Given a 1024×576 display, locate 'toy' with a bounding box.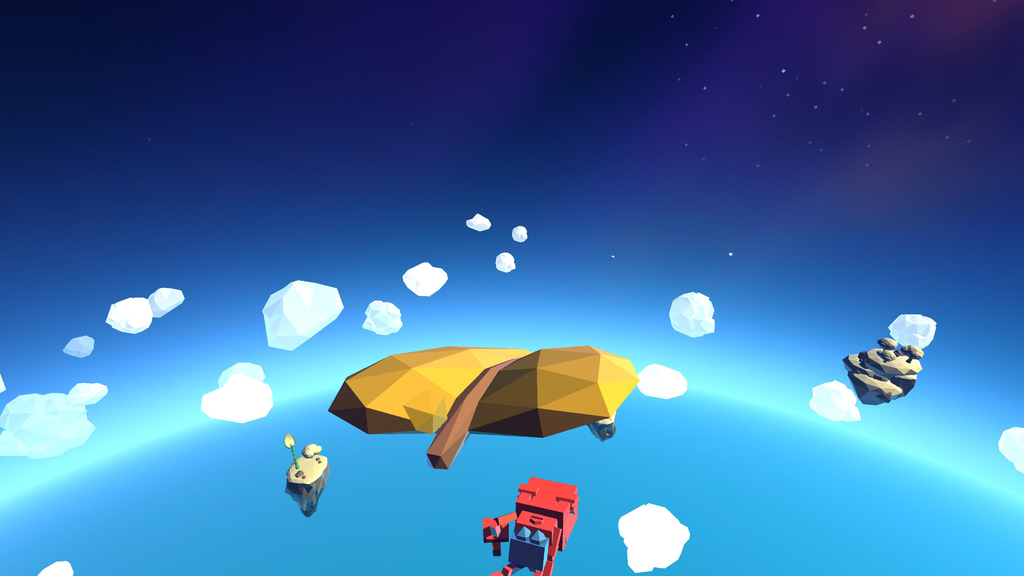
Located: x1=483 y1=477 x2=582 y2=575.
